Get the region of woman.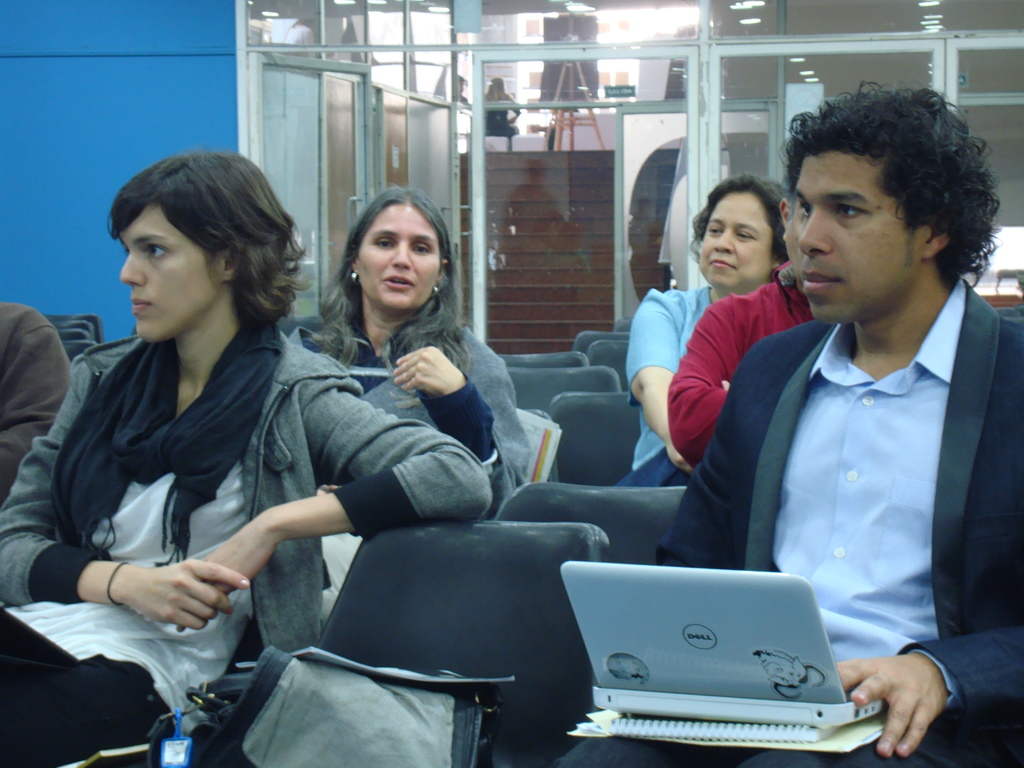
(631, 180, 788, 484).
